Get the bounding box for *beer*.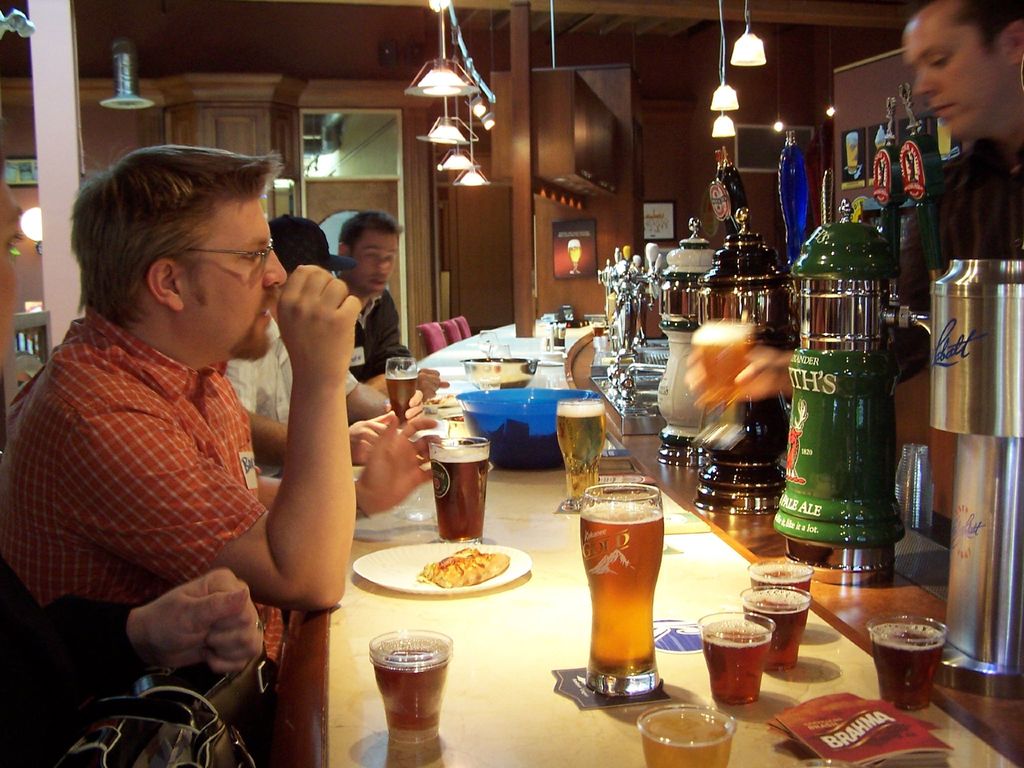
Rect(563, 477, 674, 698).
